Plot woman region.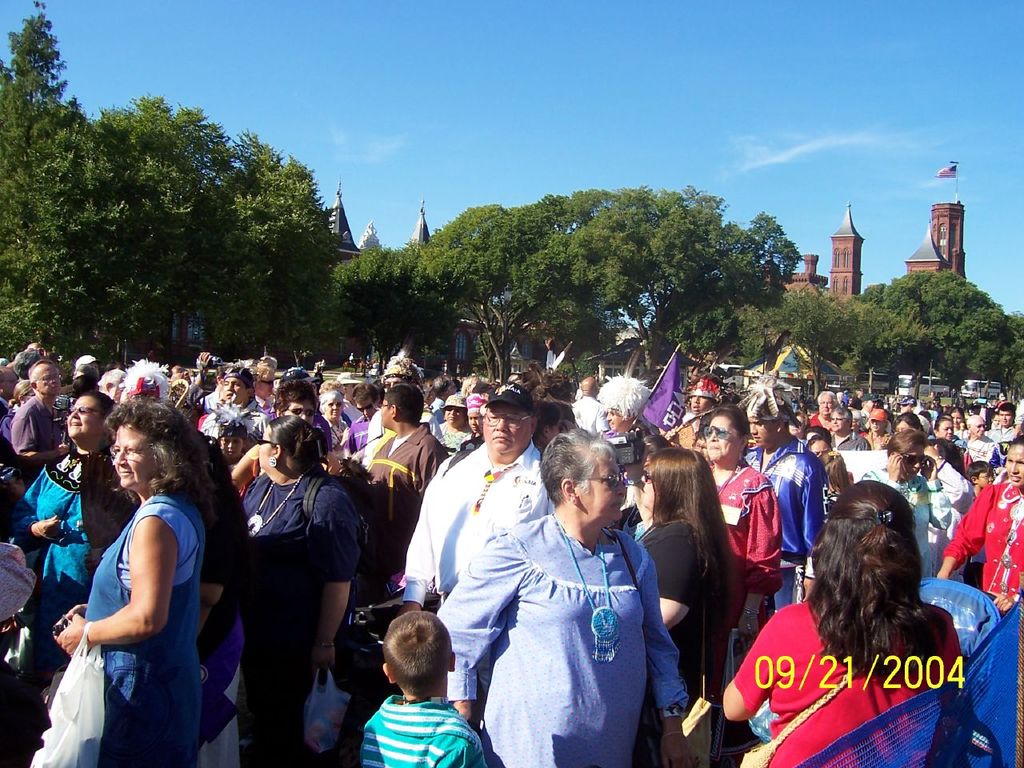
Plotted at (x1=717, y1=480, x2=978, y2=767).
